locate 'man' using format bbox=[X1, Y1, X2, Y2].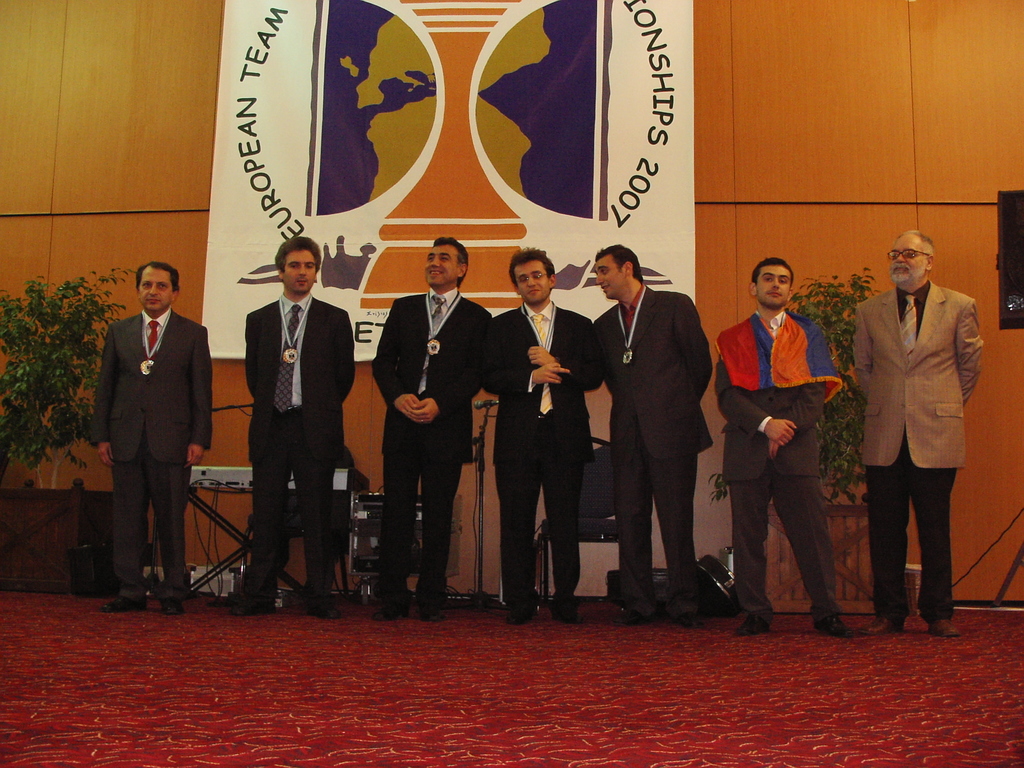
bbox=[227, 234, 355, 624].
